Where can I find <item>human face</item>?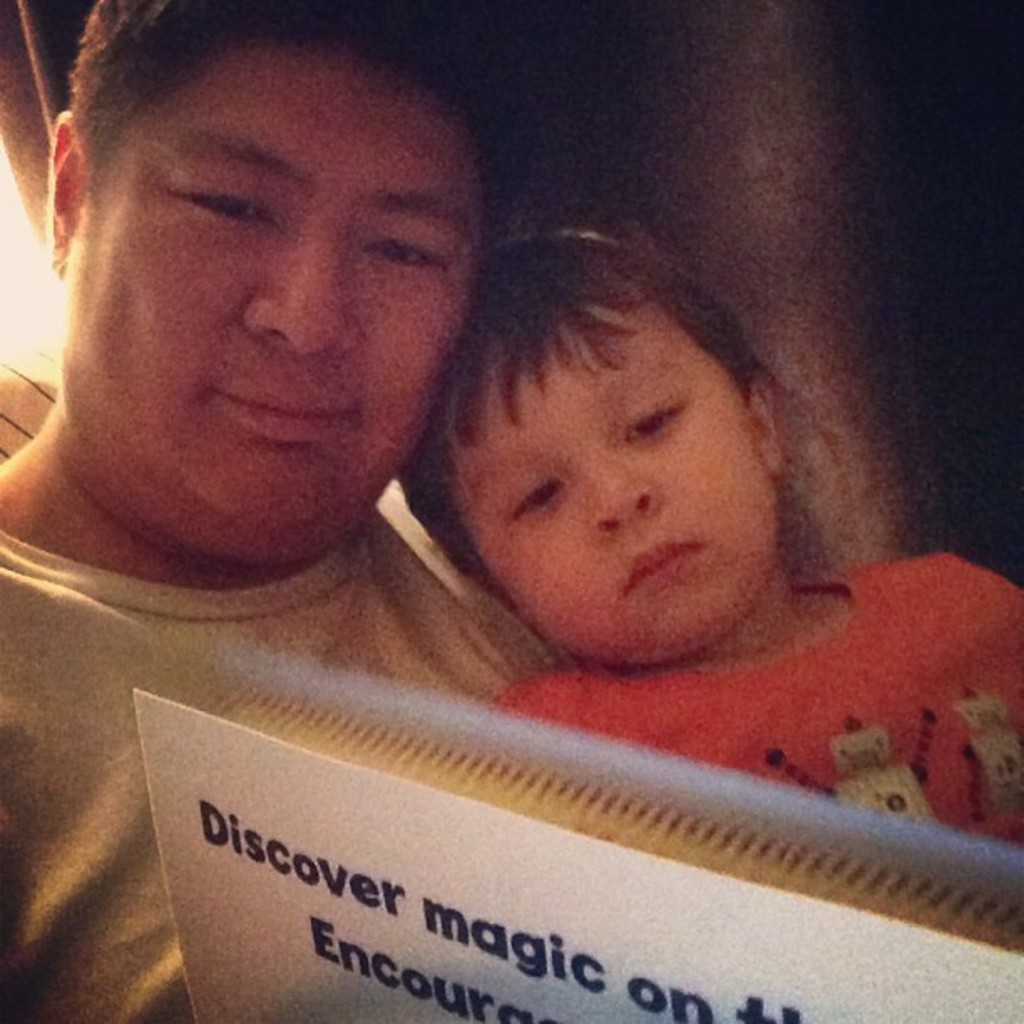
You can find it at 62 45 489 556.
